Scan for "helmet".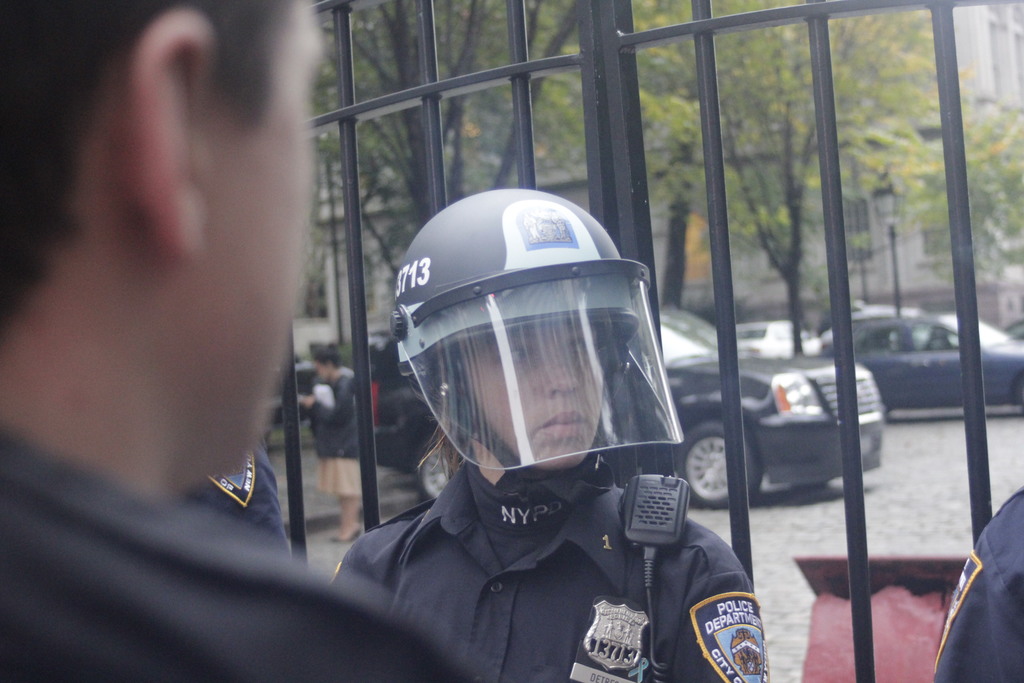
Scan result: [379,188,684,513].
